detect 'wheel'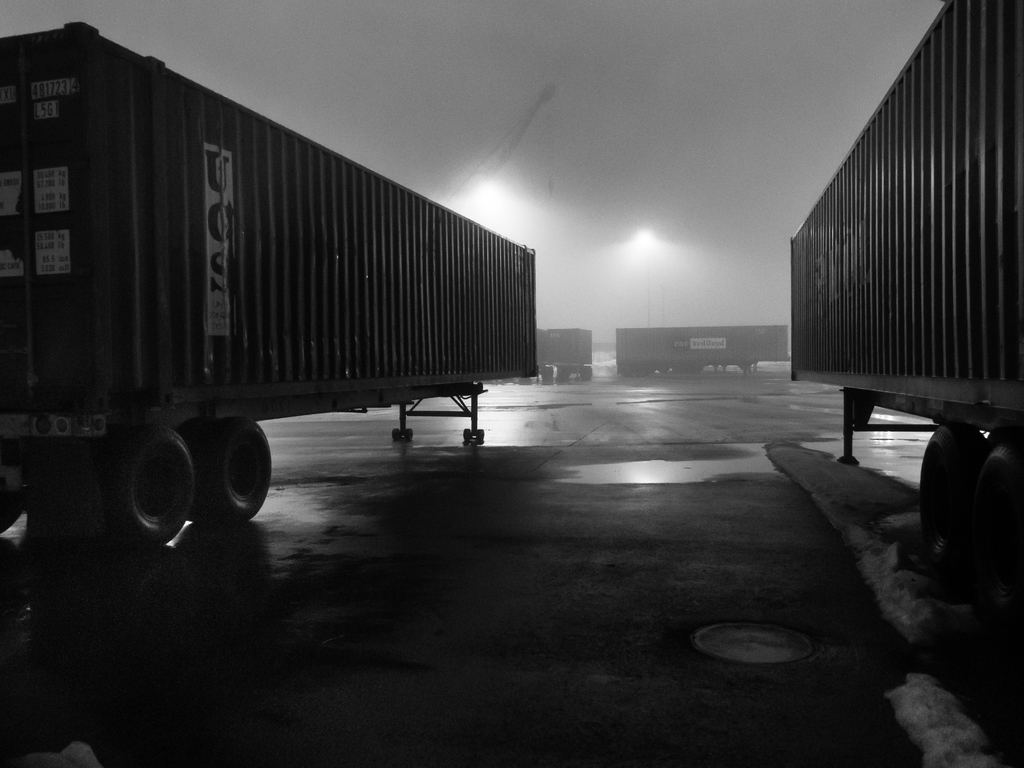
(x1=0, y1=476, x2=24, y2=540)
